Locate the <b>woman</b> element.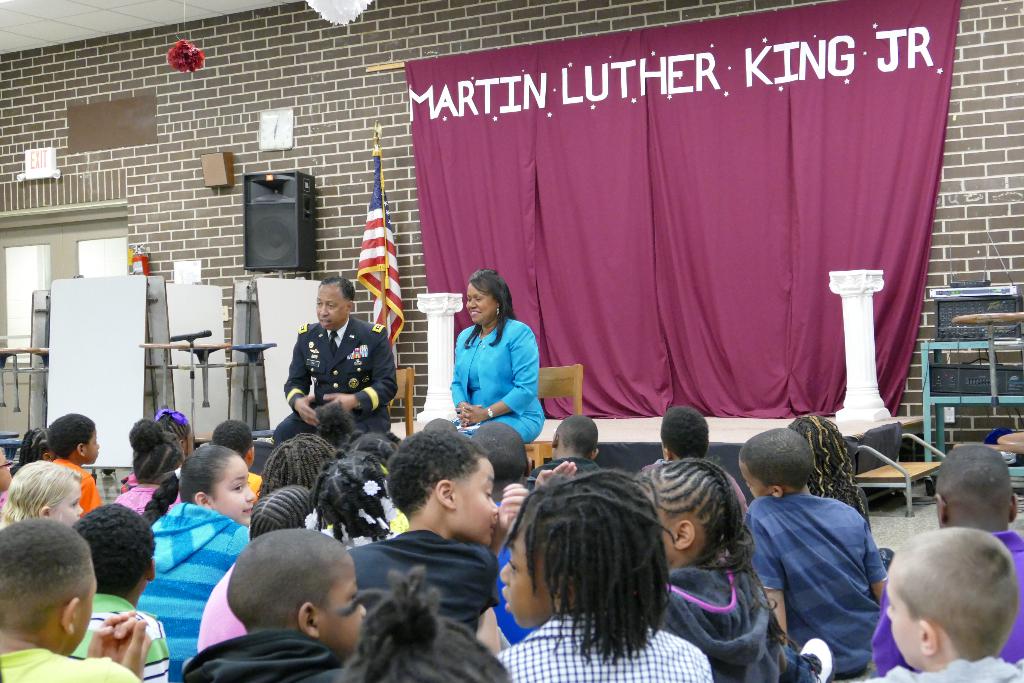
Element bbox: select_region(447, 274, 550, 447).
